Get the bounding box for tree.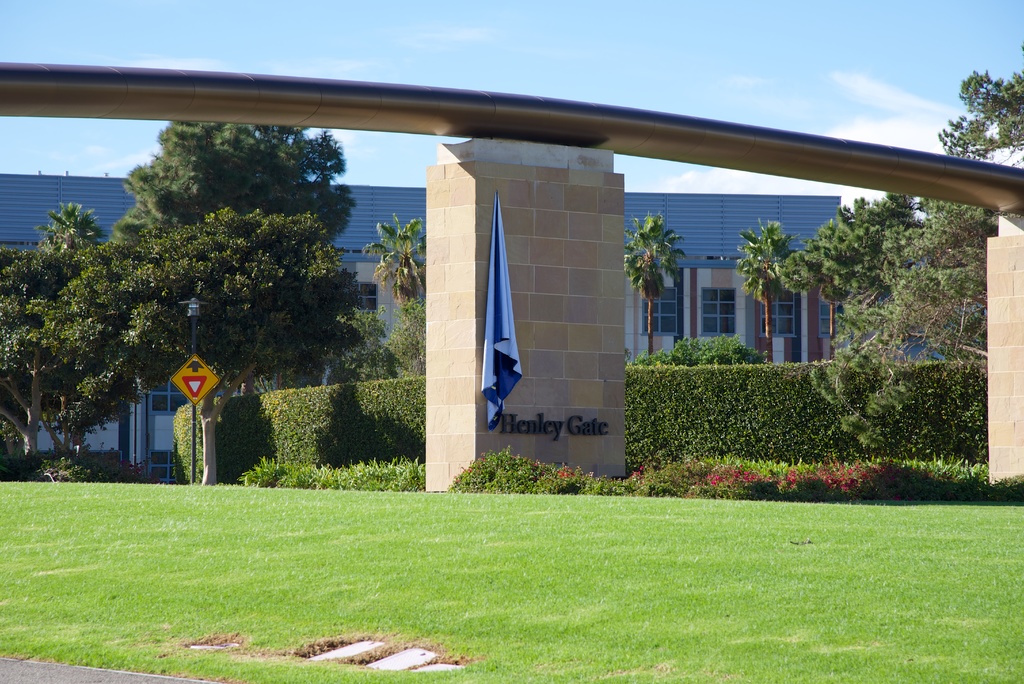
Rect(840, 63, 1023, 362).
